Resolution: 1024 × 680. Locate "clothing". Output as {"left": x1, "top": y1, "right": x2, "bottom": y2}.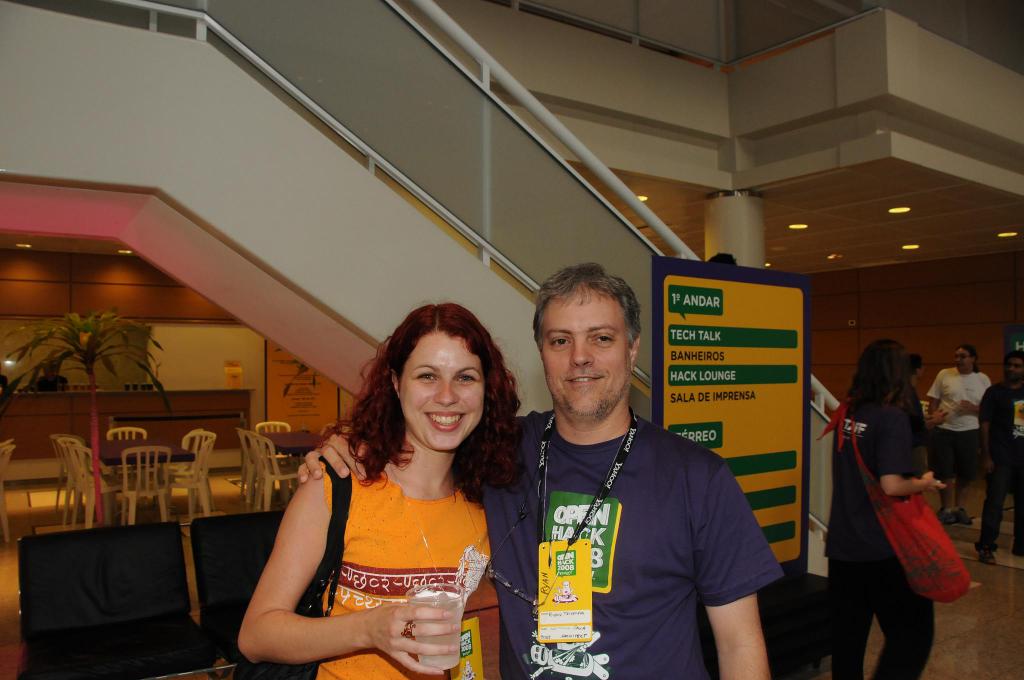
{"left": 514, "top": 353, "right": 790, "bottom": 676}.
